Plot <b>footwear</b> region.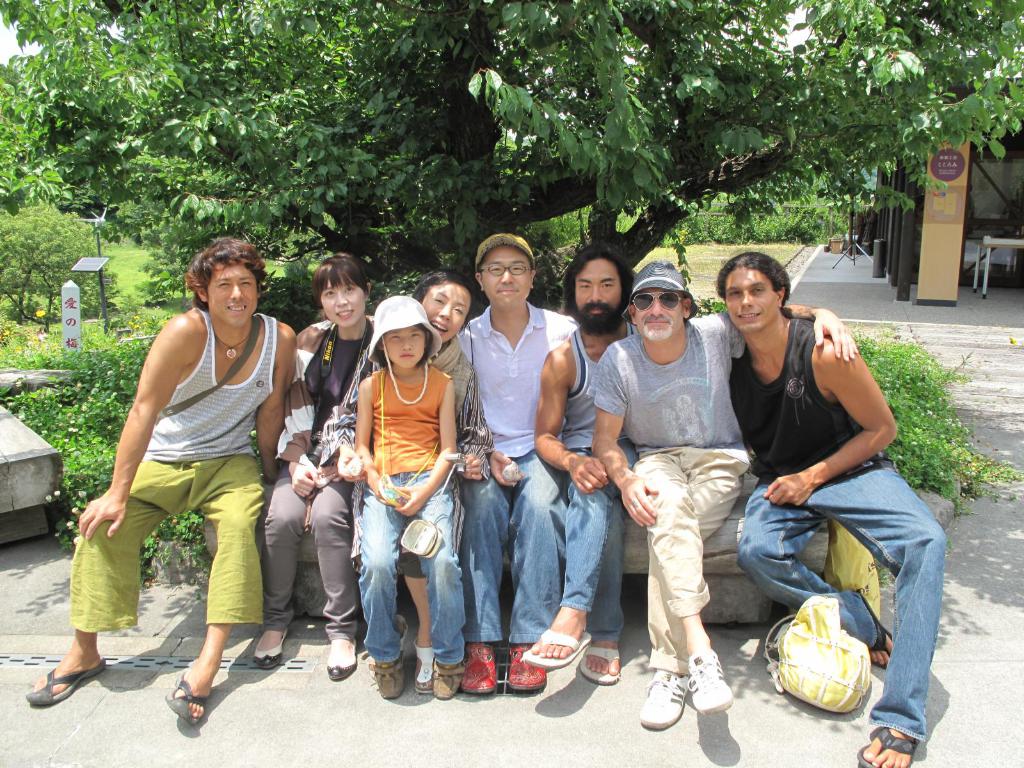
Plotted at x1=685 y1=643 x2=734 y2=723.
